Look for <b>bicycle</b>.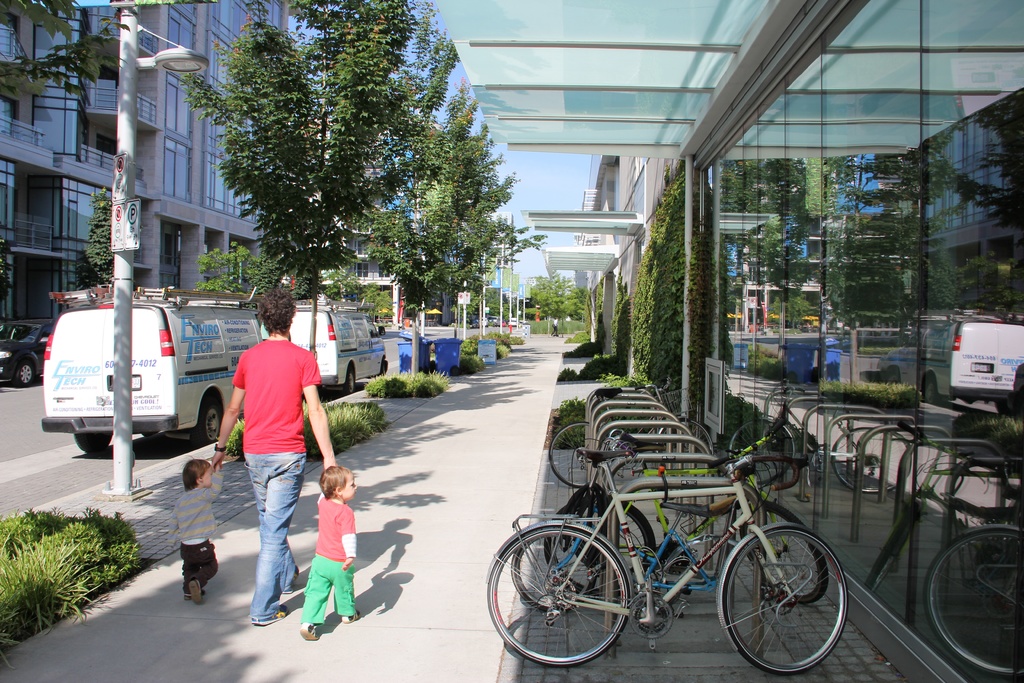
Found: (left=540, top=418, right=721, bottom=506).
